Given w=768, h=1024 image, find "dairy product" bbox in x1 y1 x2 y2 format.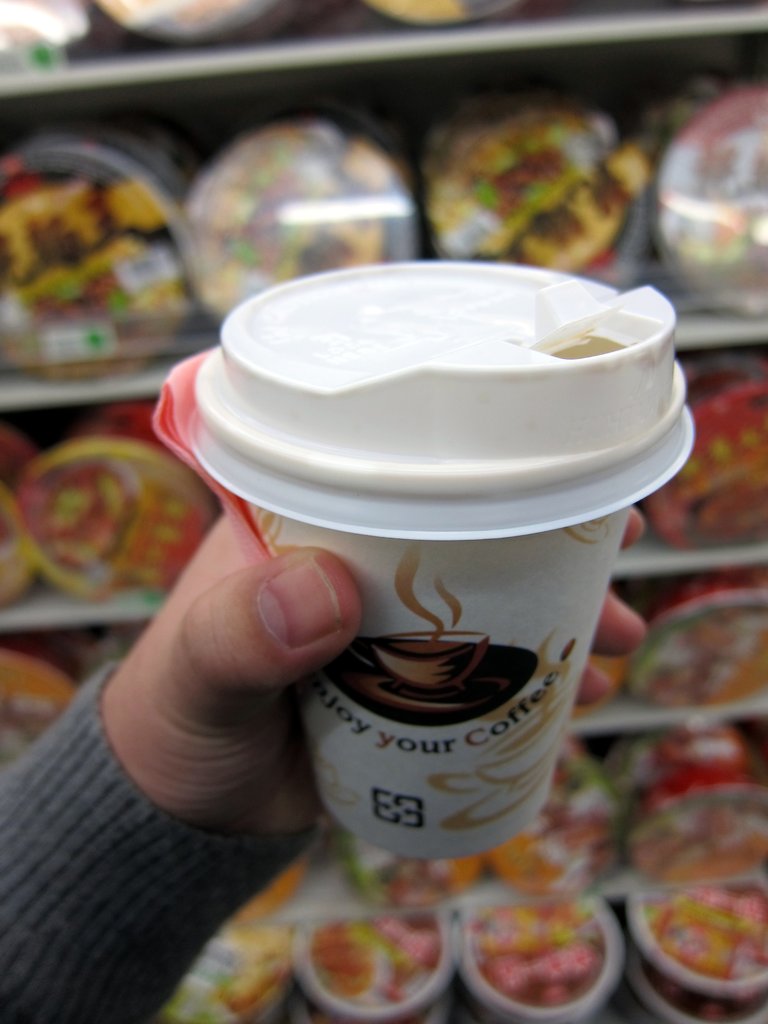
637 781 767 902.
